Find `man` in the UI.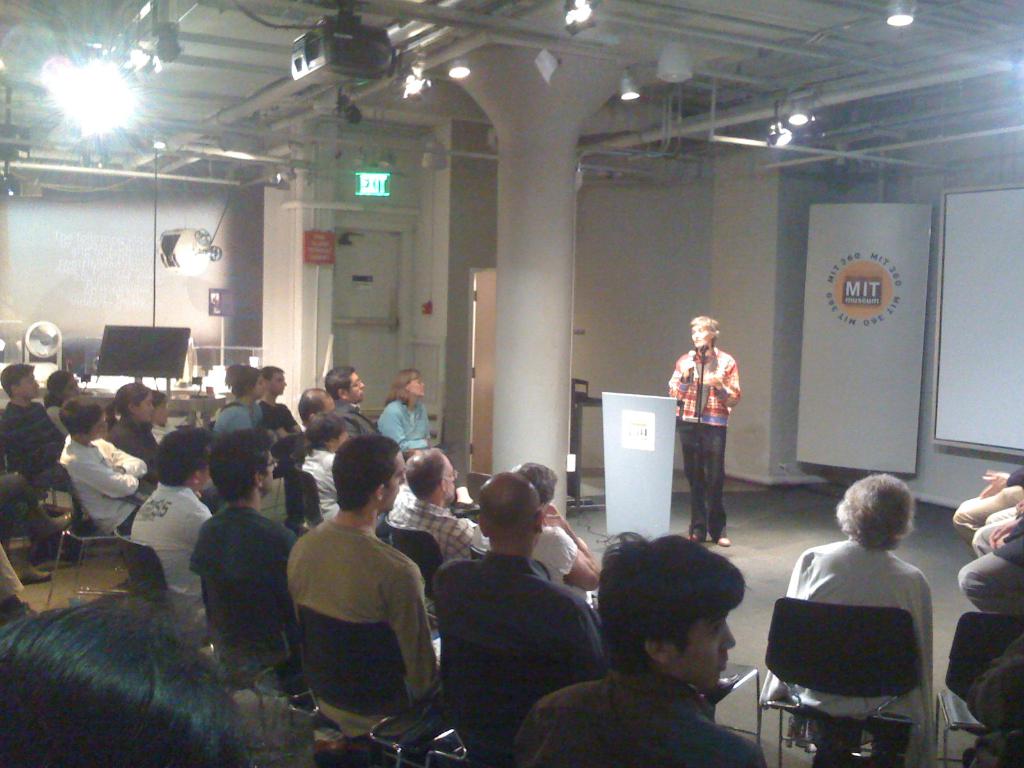
UI element at (54, 395, 202, 540).
